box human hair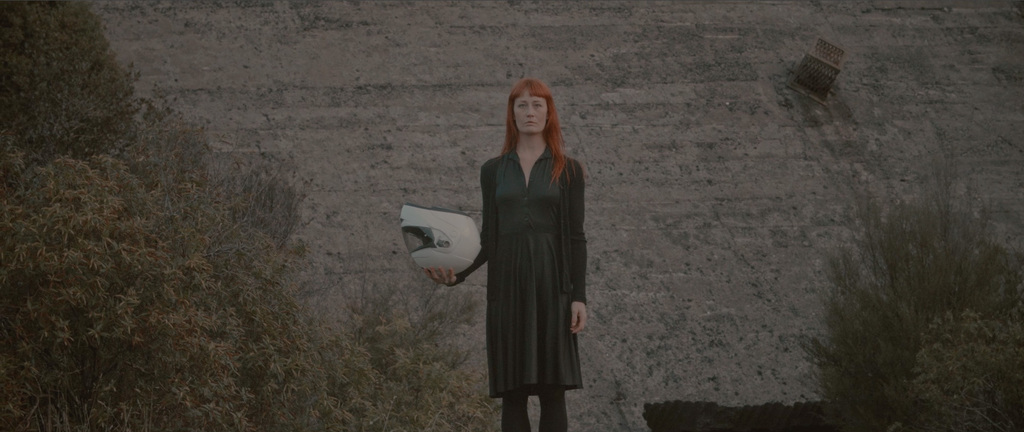
499 78 566 182
